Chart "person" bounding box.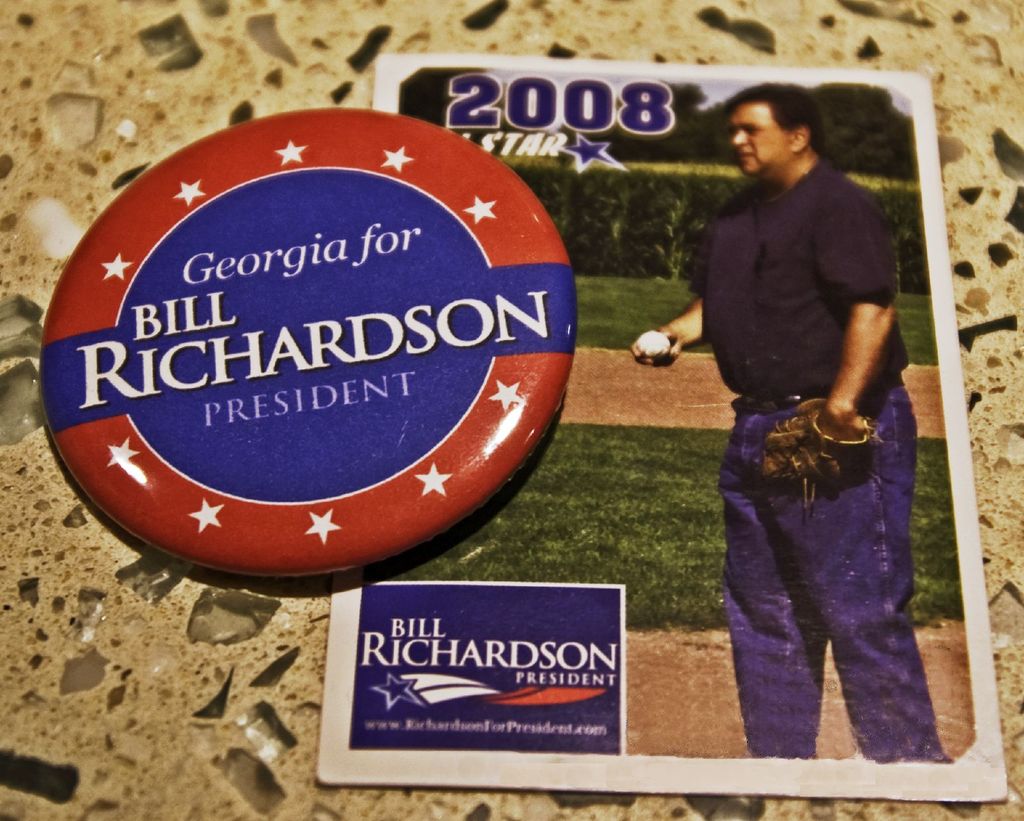
Charted: box(682, 76, 938, 773).
